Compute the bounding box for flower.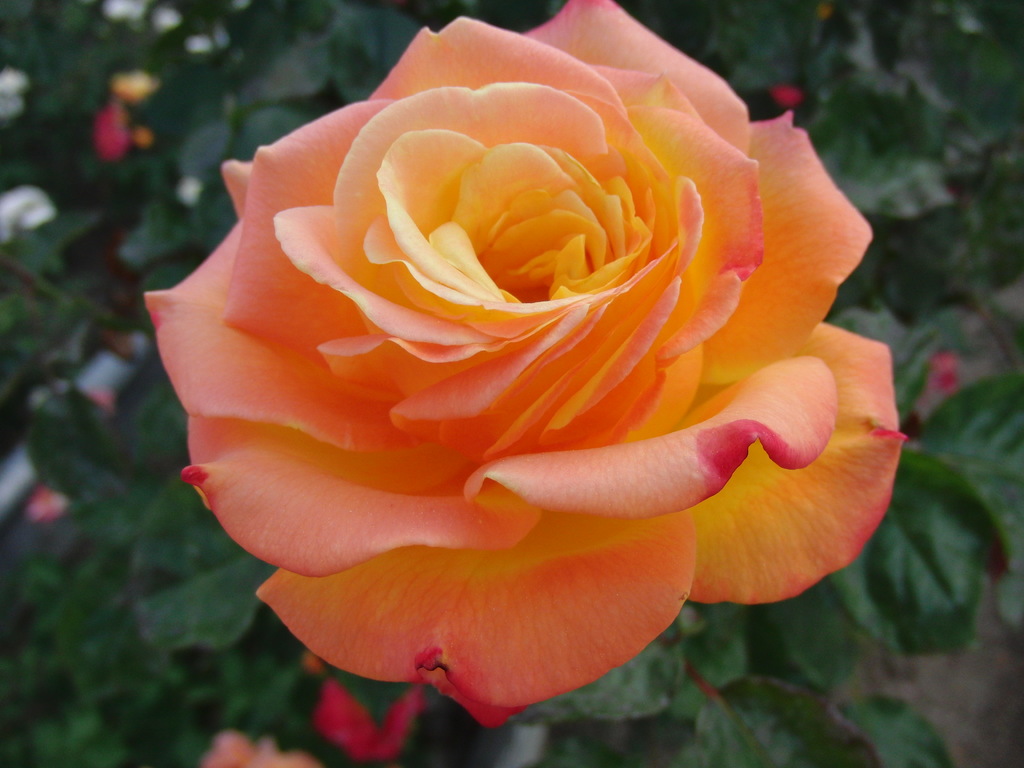
box=[307, 652, 421, 761].
